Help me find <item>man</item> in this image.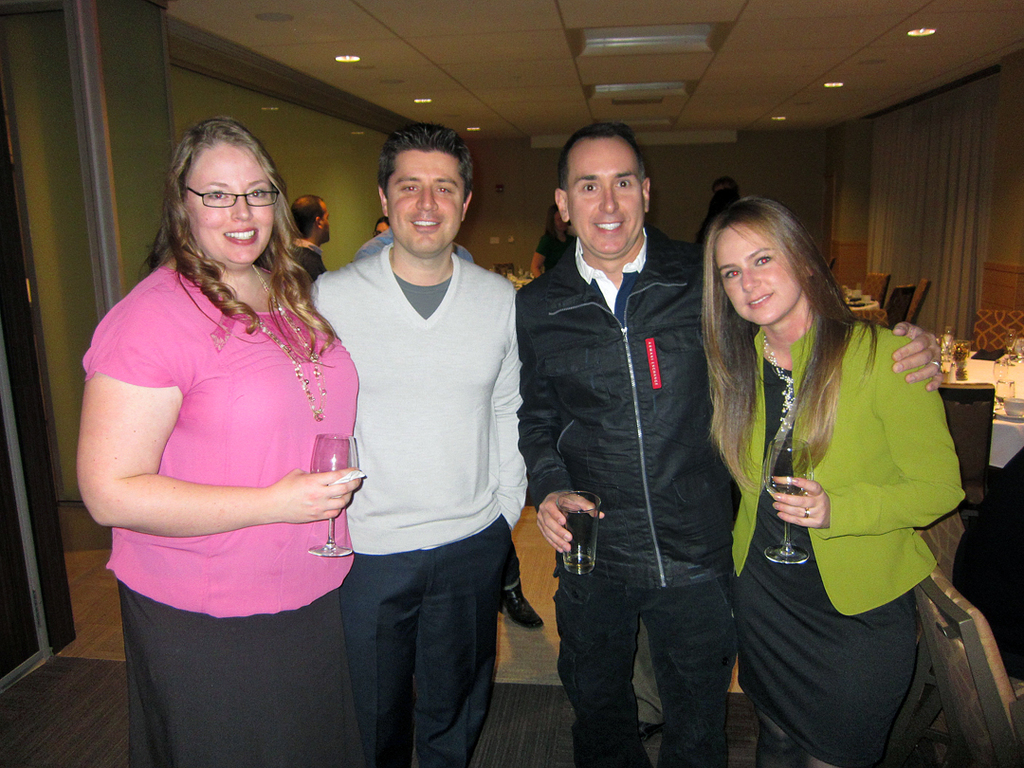
Found it: crop(711, 174, 743, 210).
